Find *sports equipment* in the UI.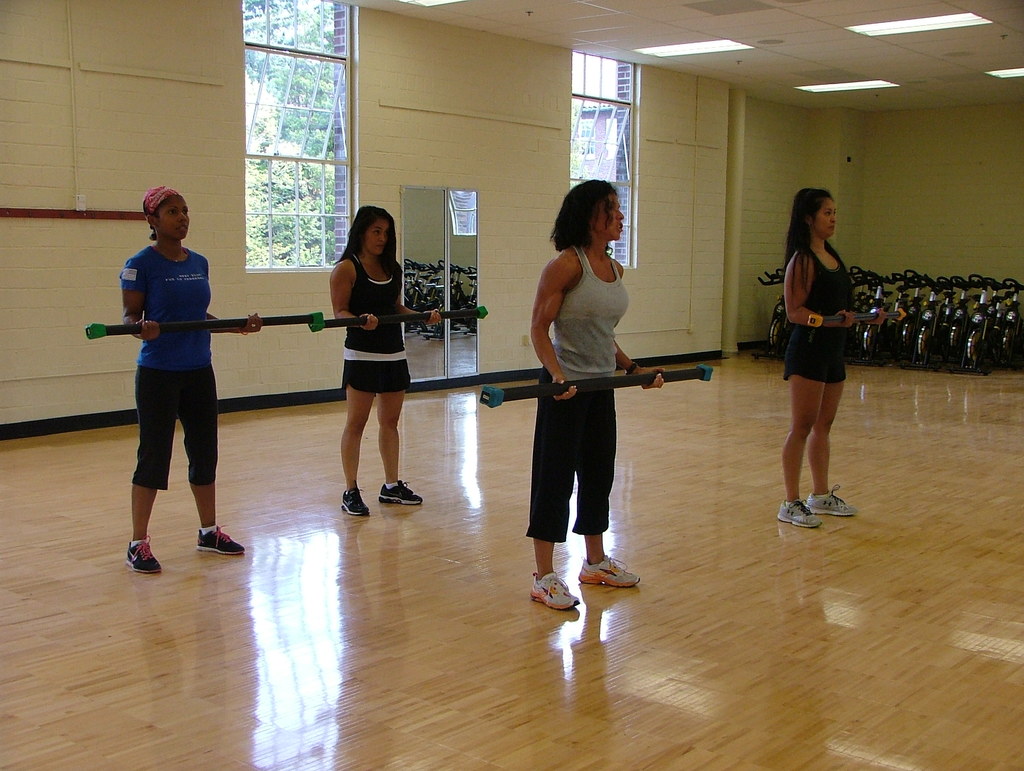
UI element at <bbox>808, 300, 908, 328</bbox>.
